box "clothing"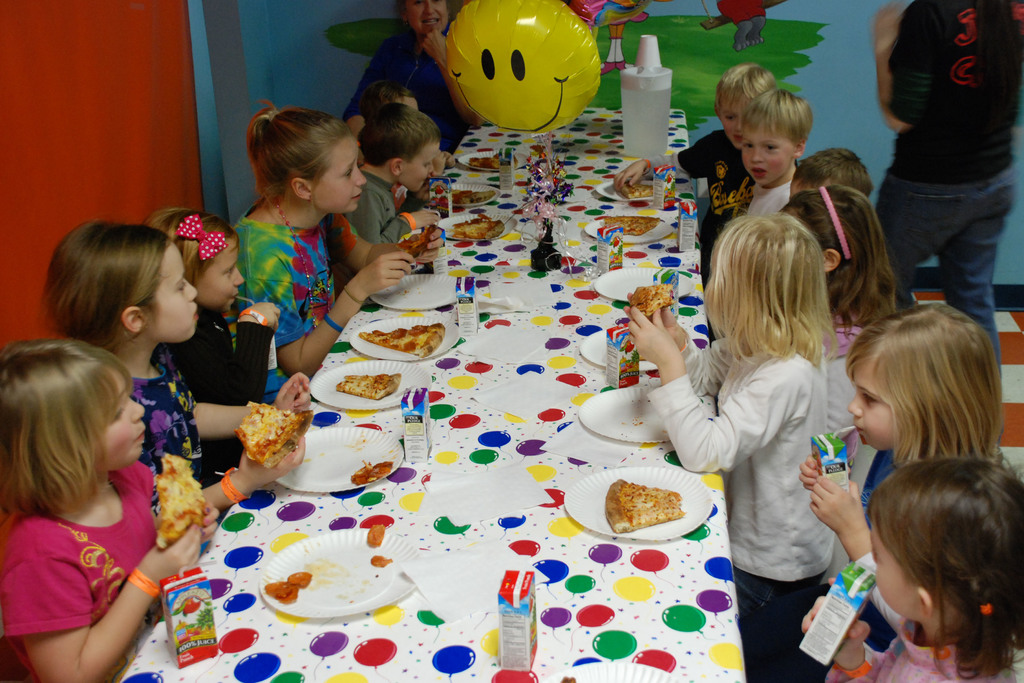
(x1=868, y1=0, x2=1018, y2=383)
